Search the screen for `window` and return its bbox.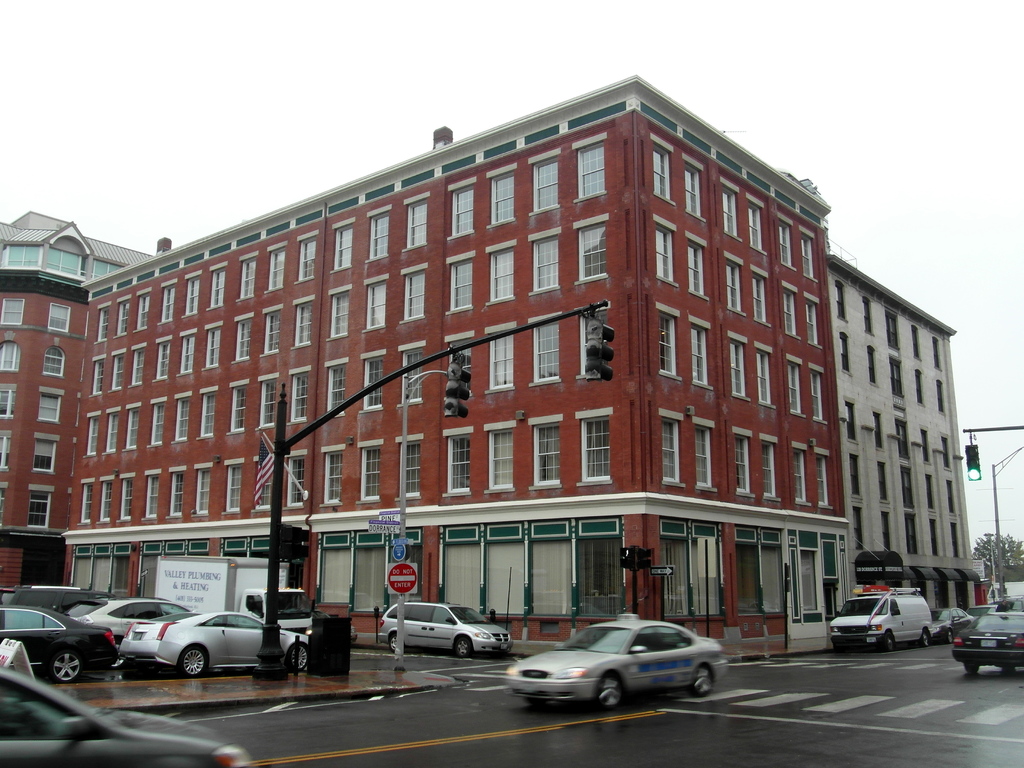
Found: (x1=105, y1=410, x2=122, y2=451).
